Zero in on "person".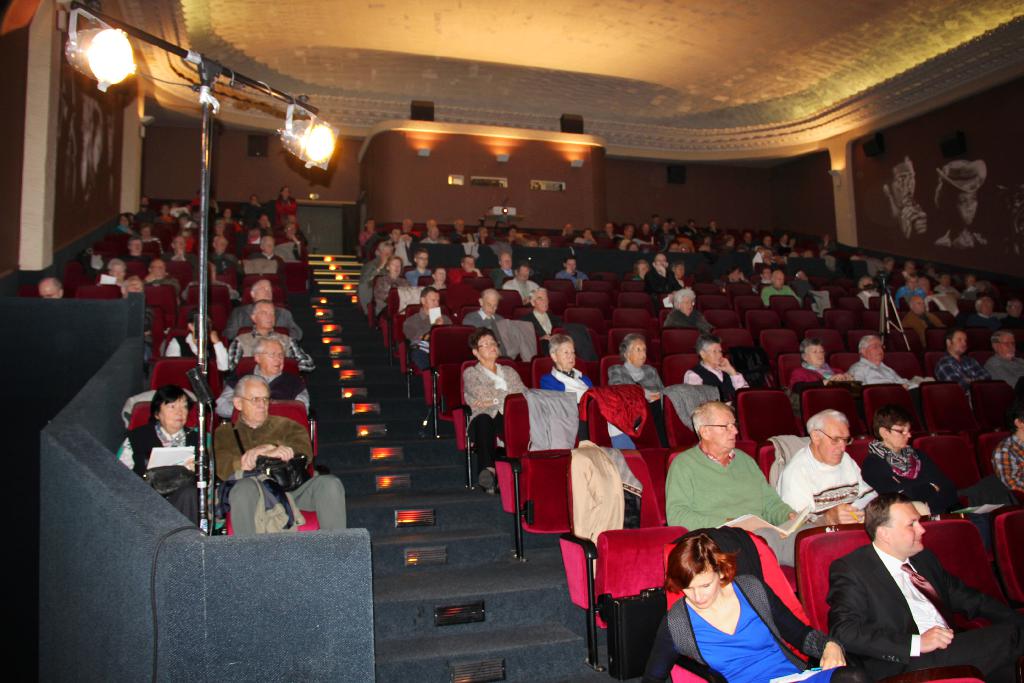
Zeroed in: detection(935, 330, 993, 381).
